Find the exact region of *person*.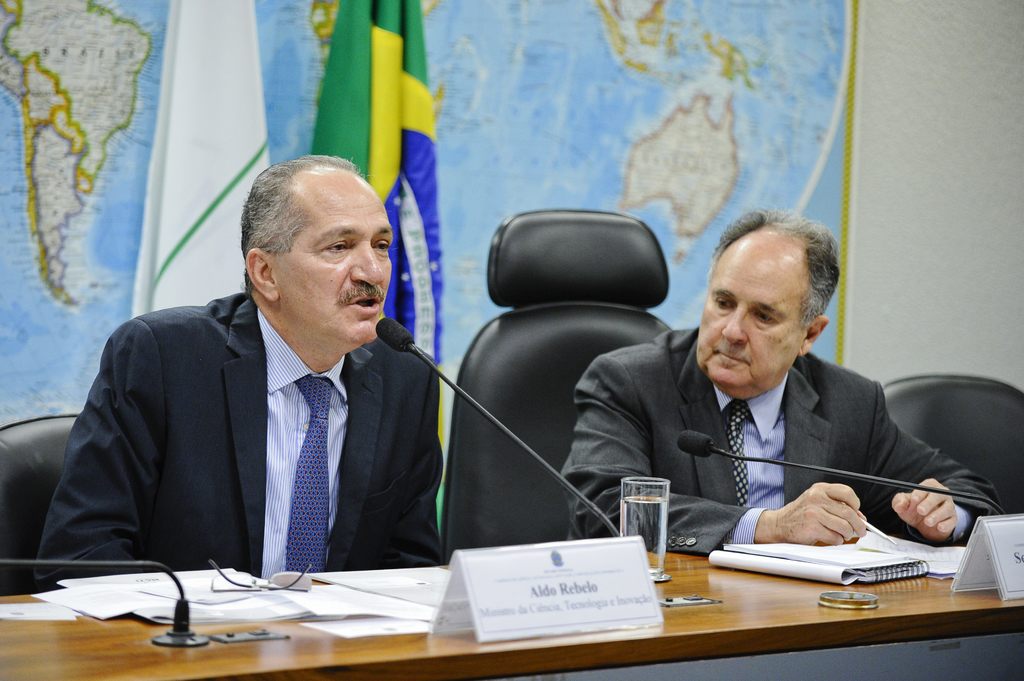
Exact region: select_region(607, 214, 966, 600).
